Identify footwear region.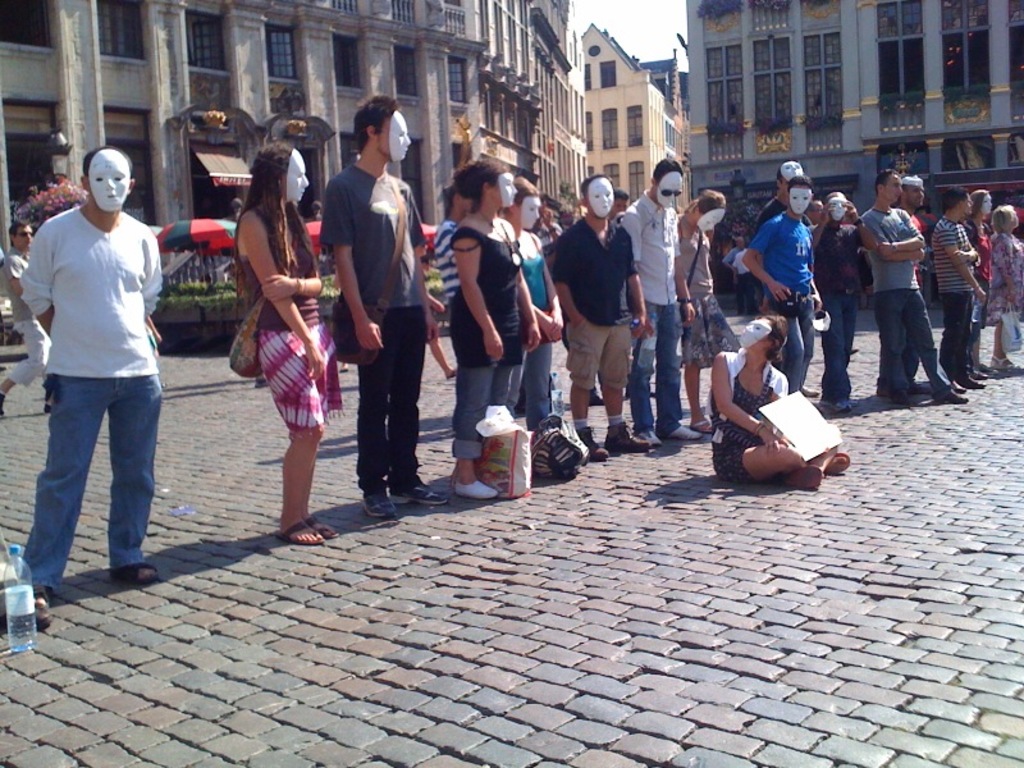
Region: {"left": 635, "top": 428, "right": 664, "bottom": 445}.
